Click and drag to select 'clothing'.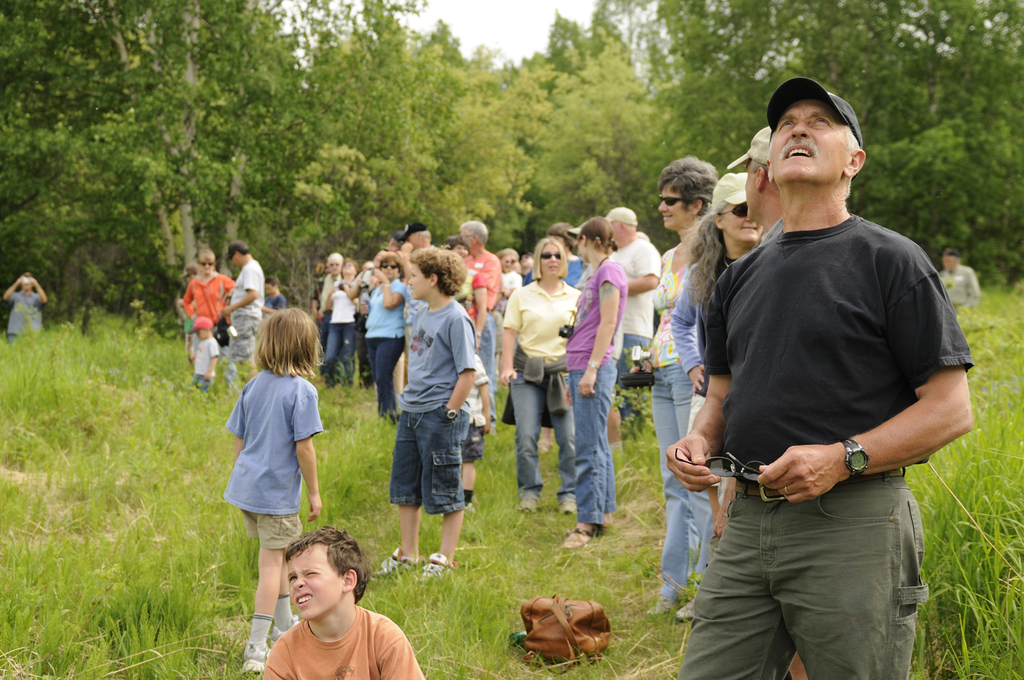
Selection: x1=6 y1=290 x2=42 y2=345.
